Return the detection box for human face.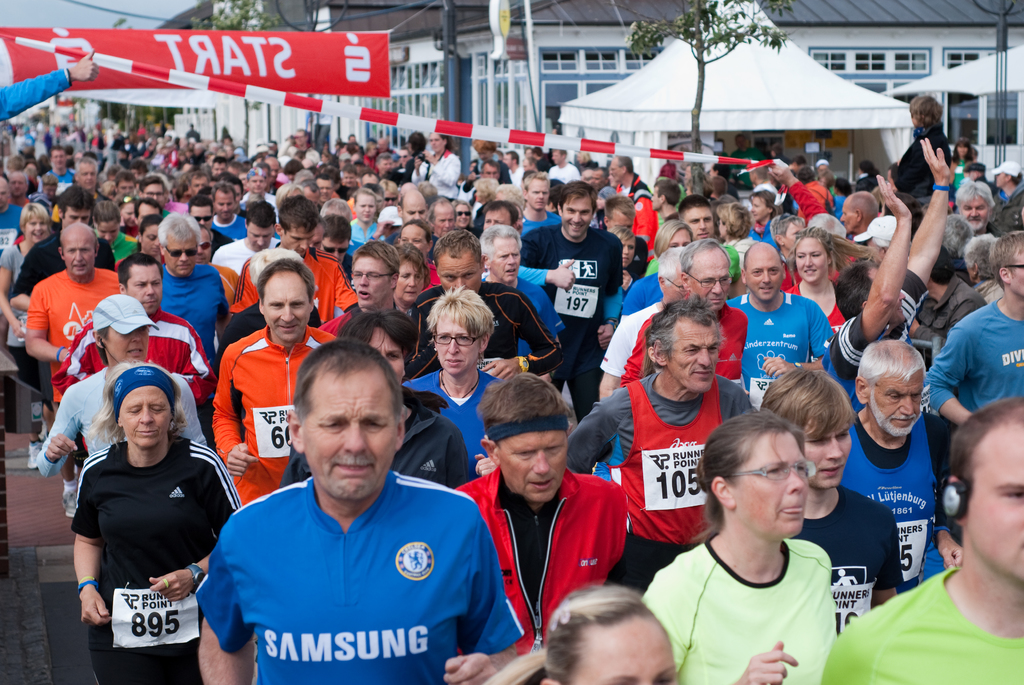
<region>333, 134, 367, 174</region>.
